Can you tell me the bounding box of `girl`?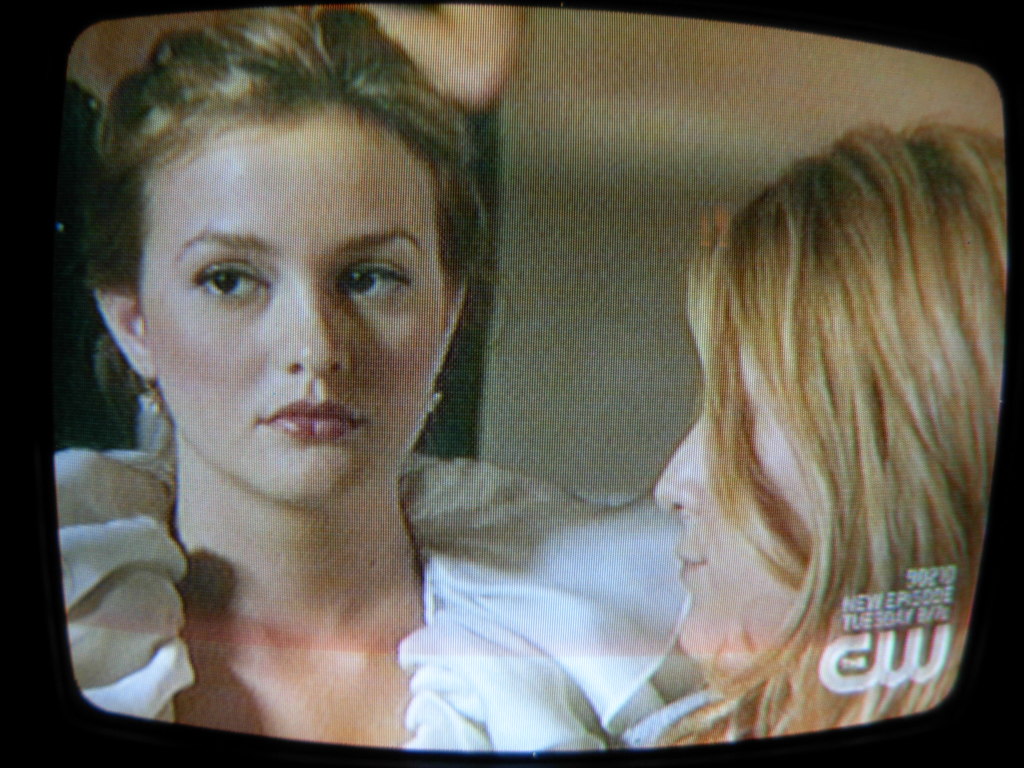
left=51, top=0, right=608, bottom=752.
